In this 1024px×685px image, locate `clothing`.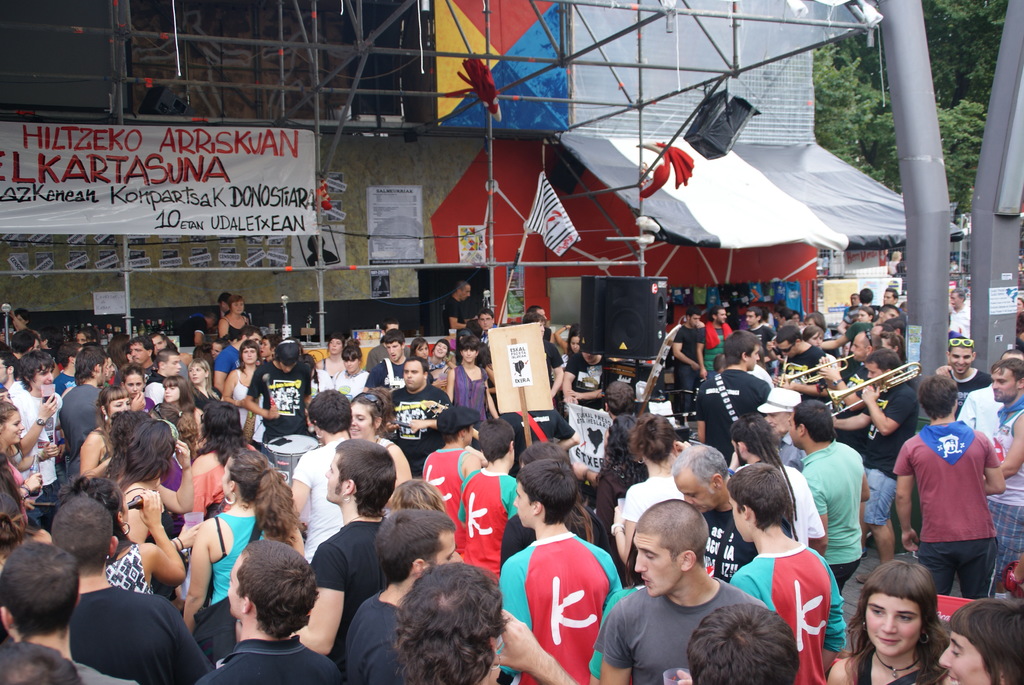
Bounding box: {"left": 947, "top": 367, "right": 995, "bottom": 424}.
